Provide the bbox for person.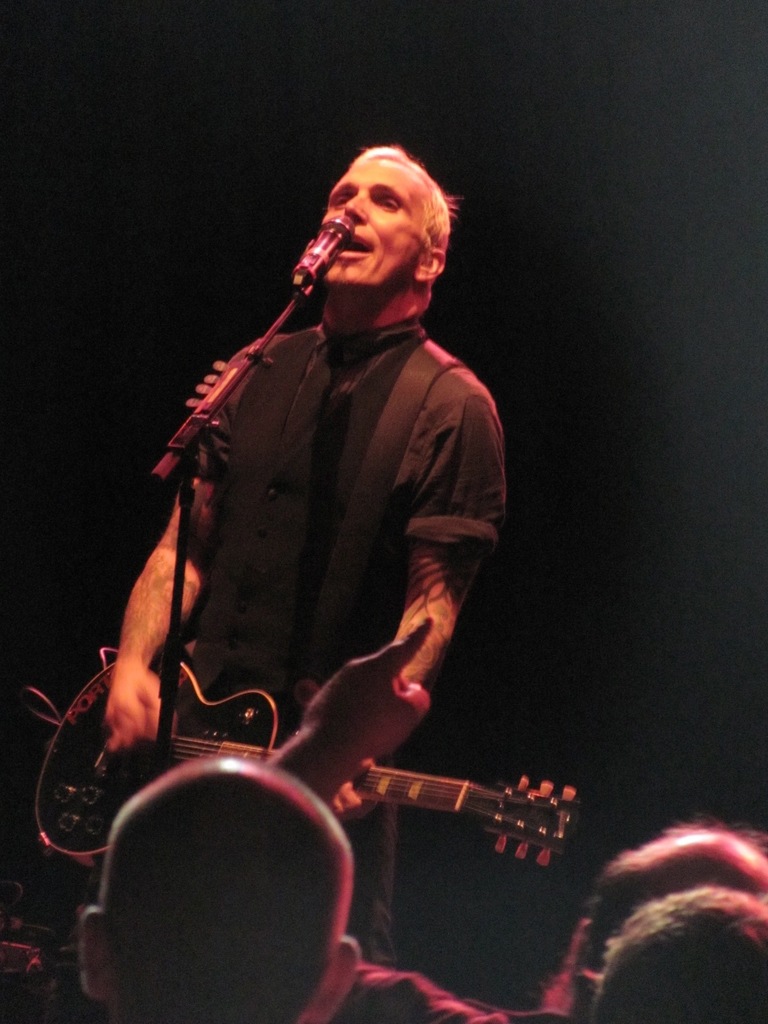
(120, 163, 524, 898).
